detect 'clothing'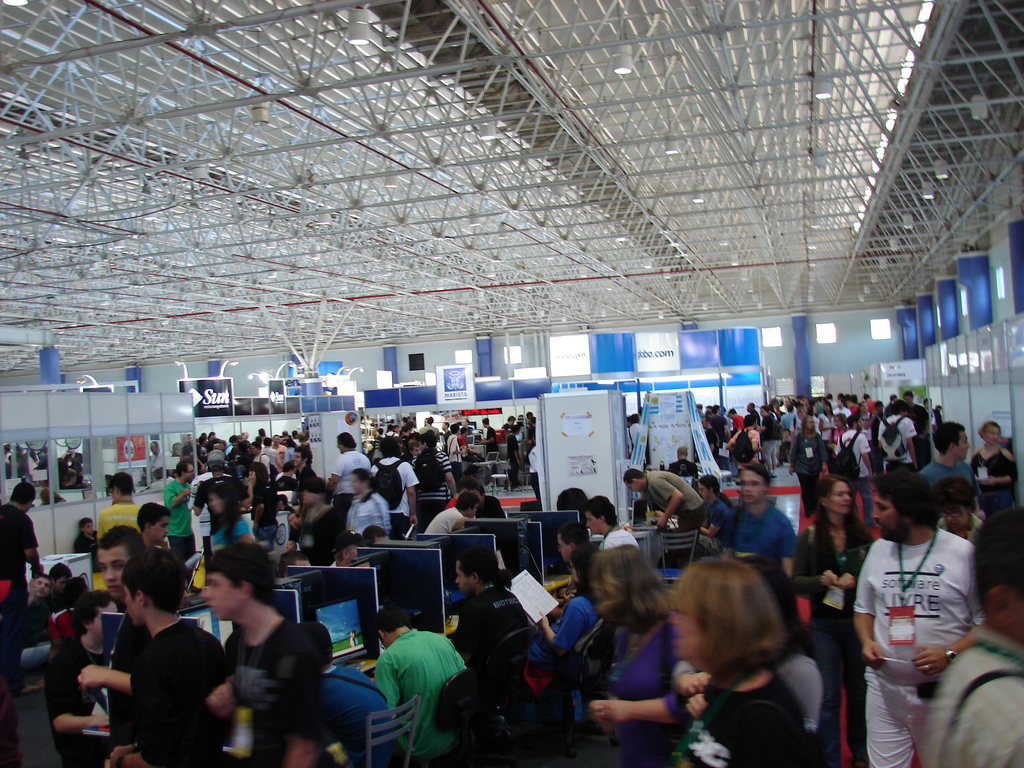
l=98, t=599, r=216, b=753
